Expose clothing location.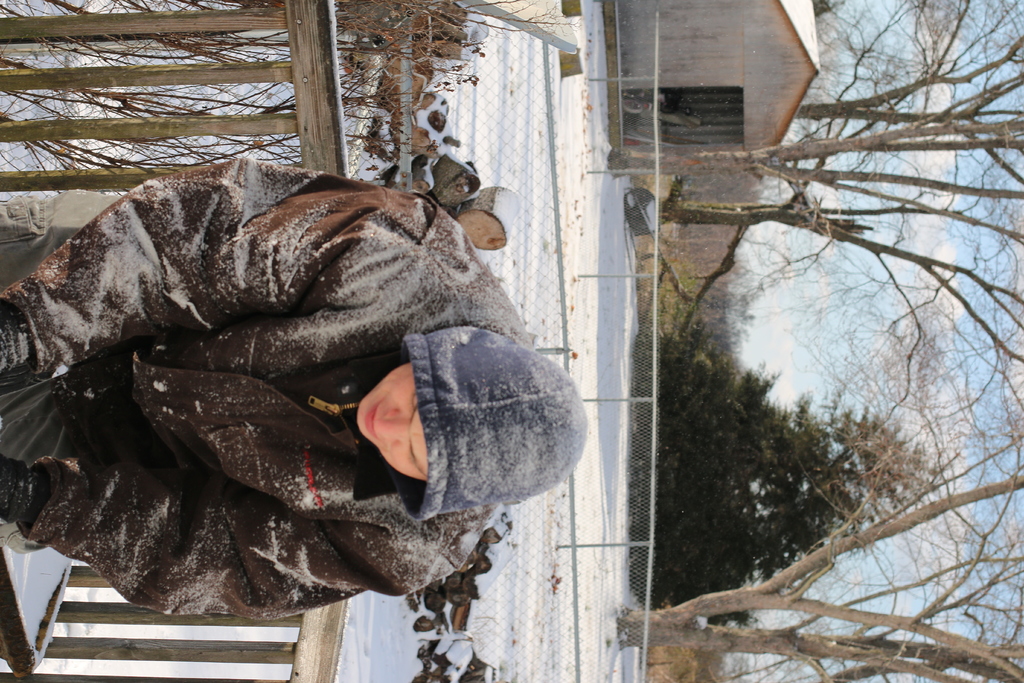
Exposed at [x1=1, y1=167, x2=554, y2=620].
